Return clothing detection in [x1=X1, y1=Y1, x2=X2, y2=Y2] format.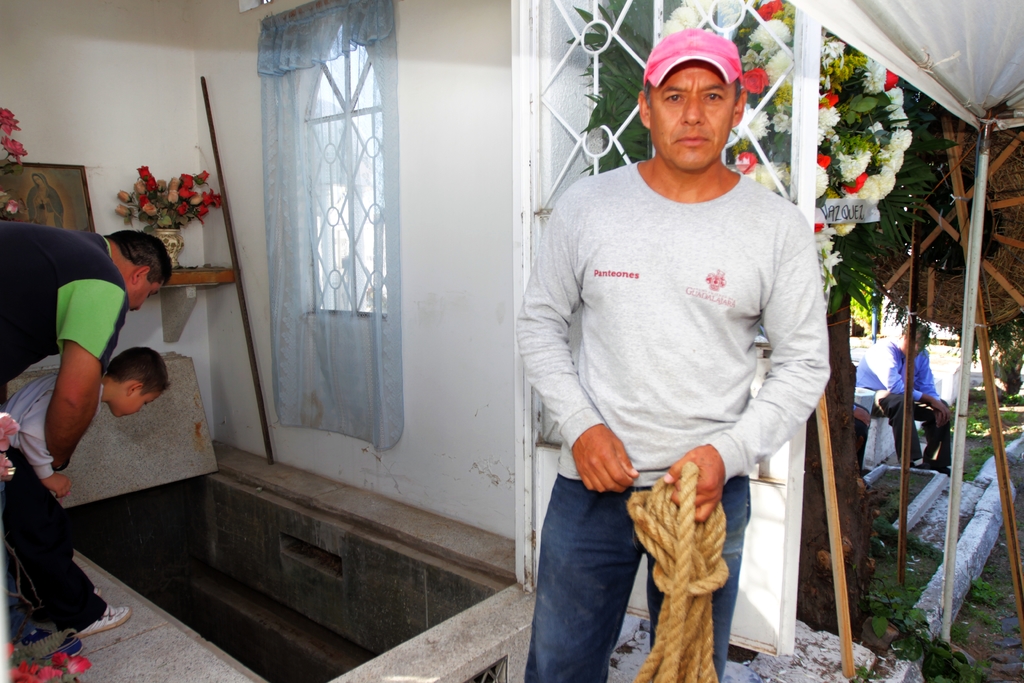
[x1=8, y1=369, x2=68, y2=482].
